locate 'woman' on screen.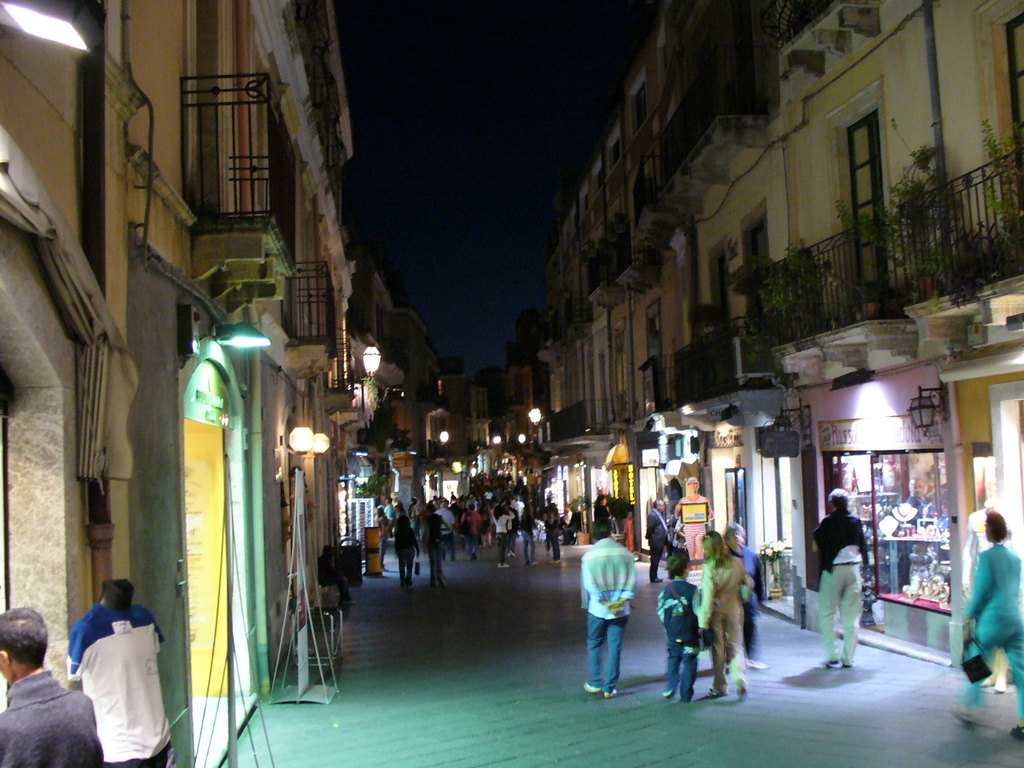
On screen at <bbox>697, 529, 751, 696</bbox>.
